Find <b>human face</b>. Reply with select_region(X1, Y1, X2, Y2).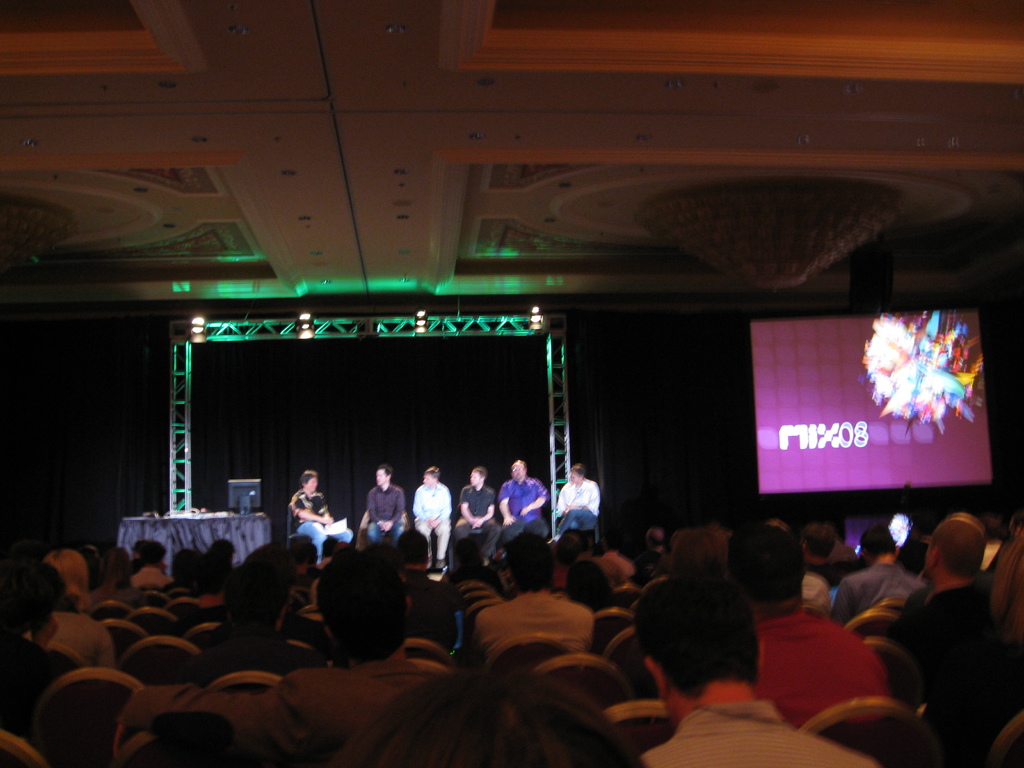
select_region(567, 468, 579, 485).
